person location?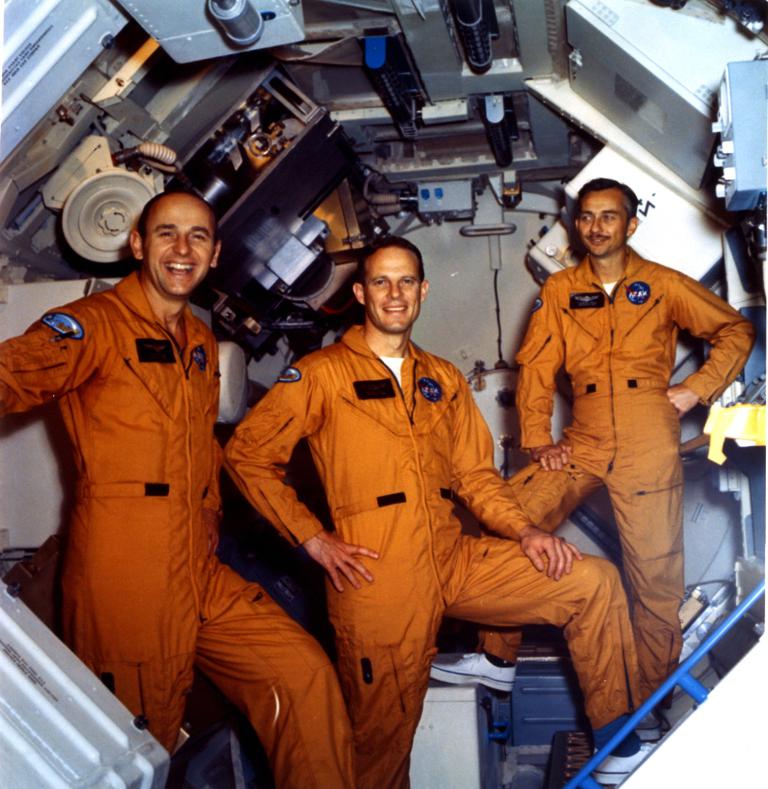
bbox(225, 234, 654, 788)
